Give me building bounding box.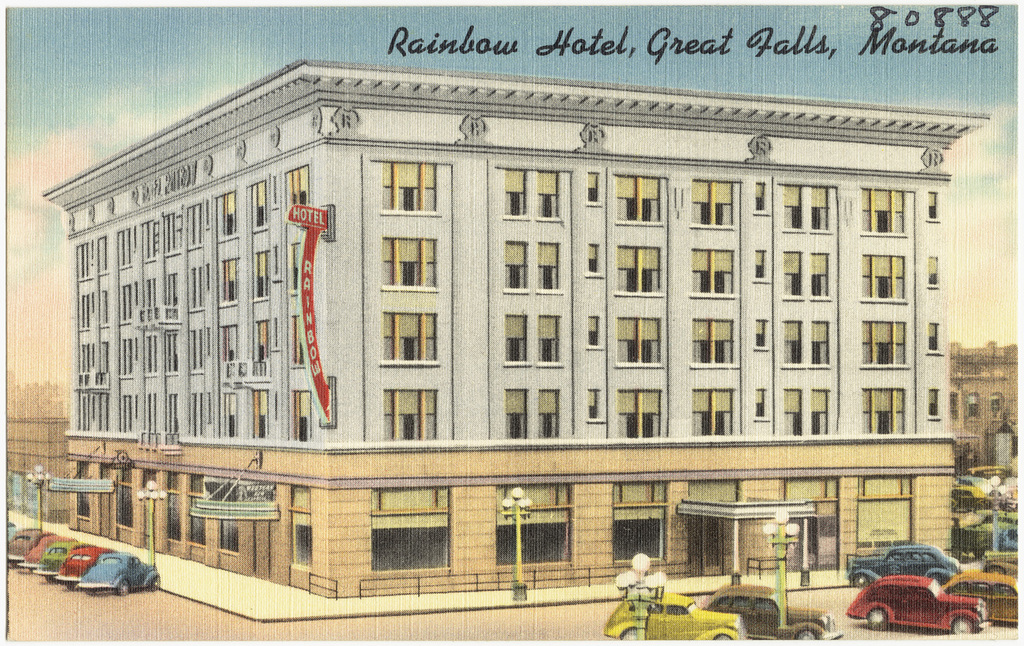
select_region(40, 61, 992, 601).
